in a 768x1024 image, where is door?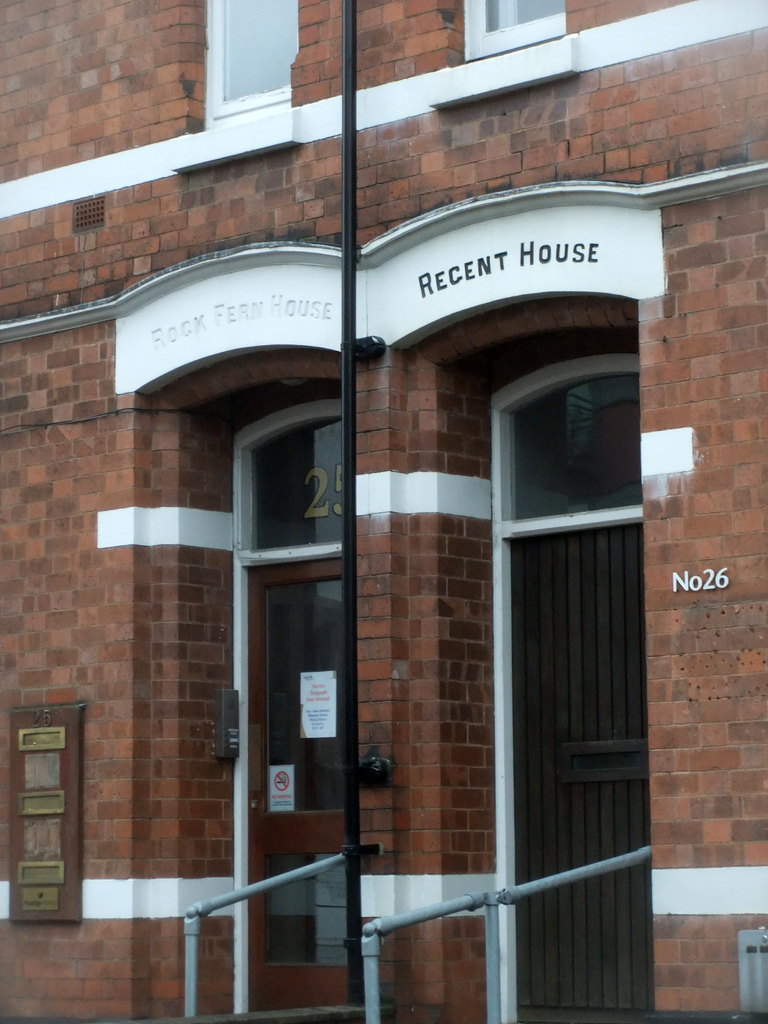
{"x1": 247, "y1": 552, "x2": 360, "y2": 1010}.
